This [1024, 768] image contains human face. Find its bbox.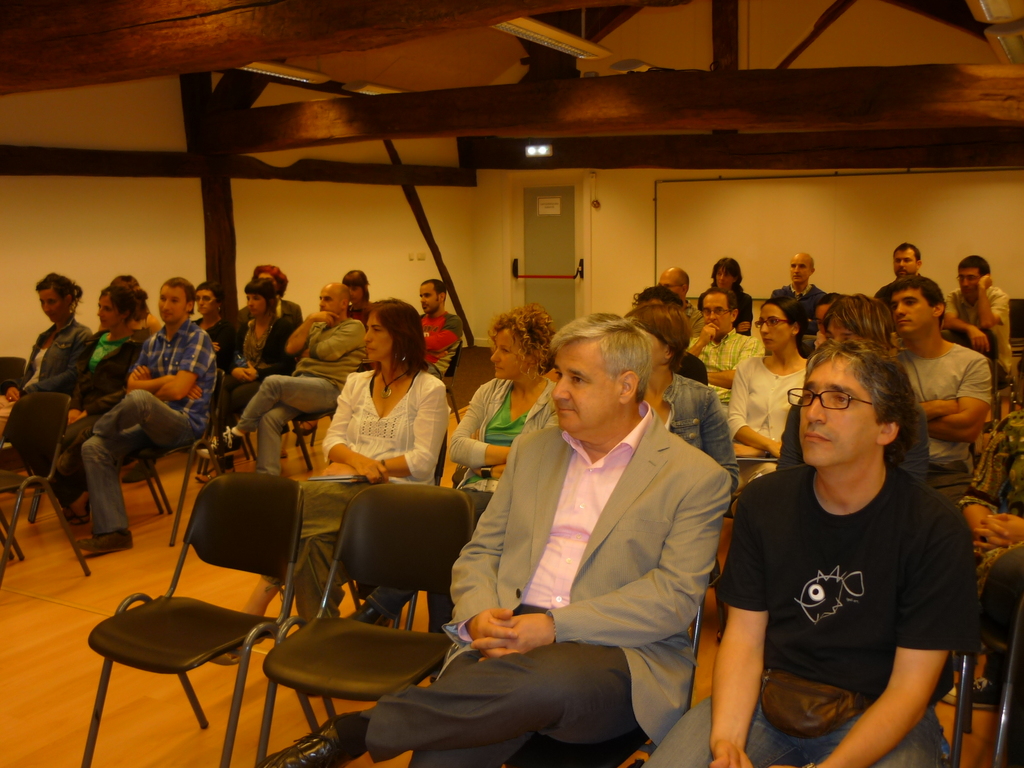
(x1=701, y1=294, x2=731, y2=336).
